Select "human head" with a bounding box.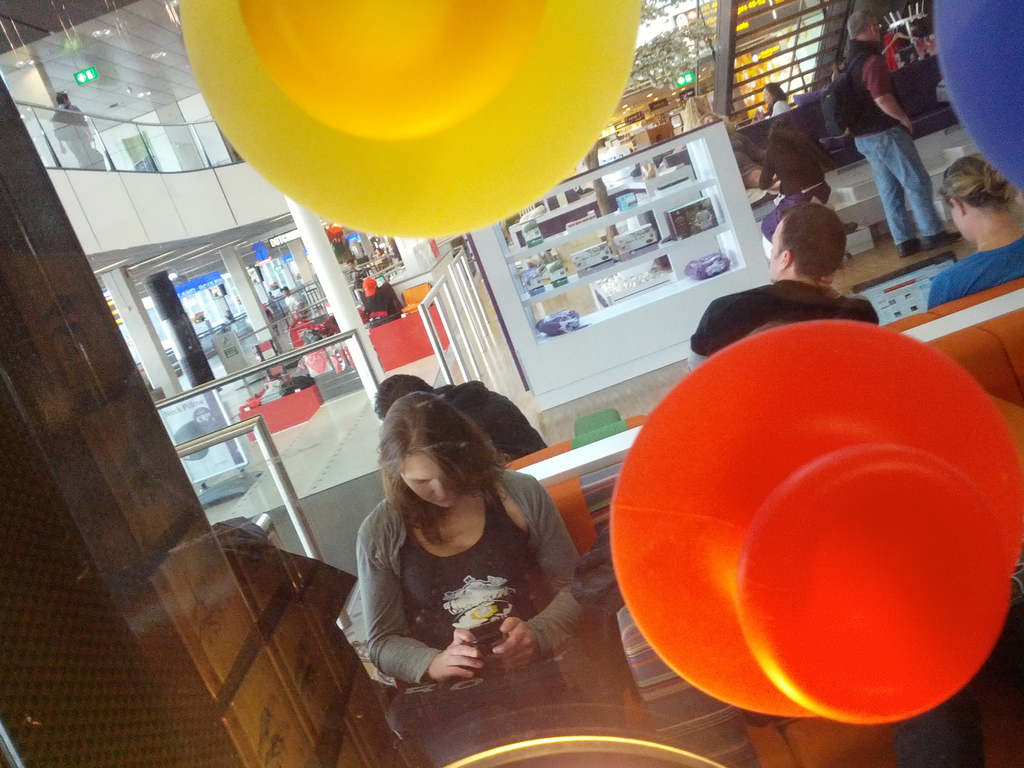
Rect(761, 83, 785, 104).
